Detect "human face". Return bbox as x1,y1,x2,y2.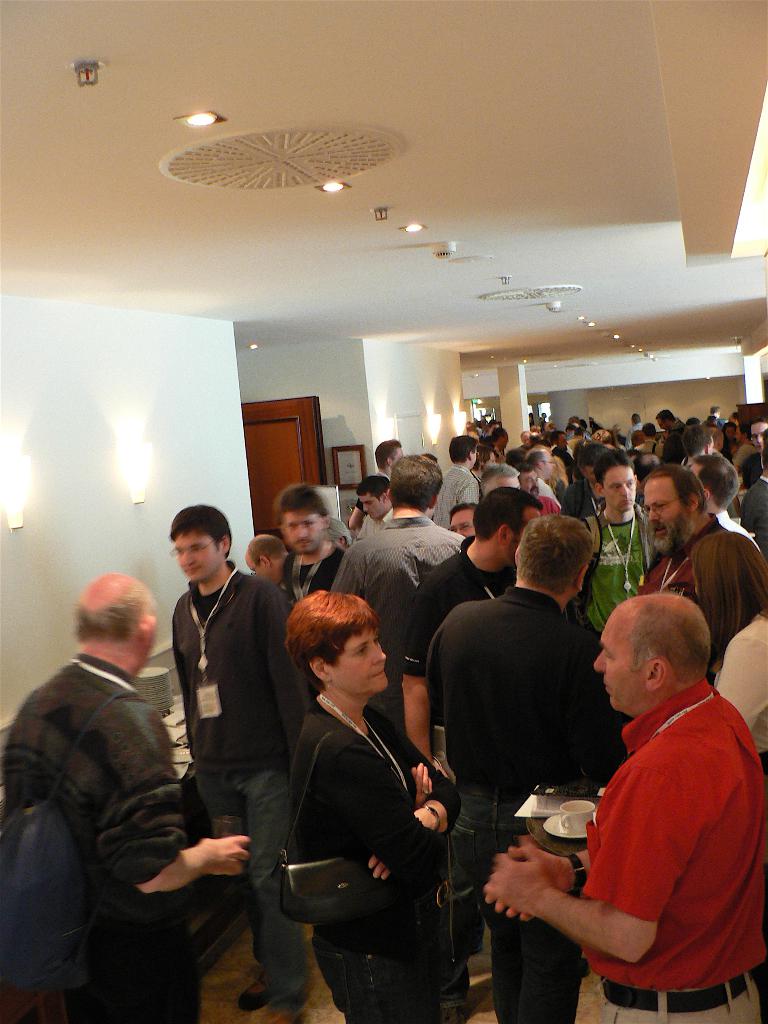
327,630,390,688.
